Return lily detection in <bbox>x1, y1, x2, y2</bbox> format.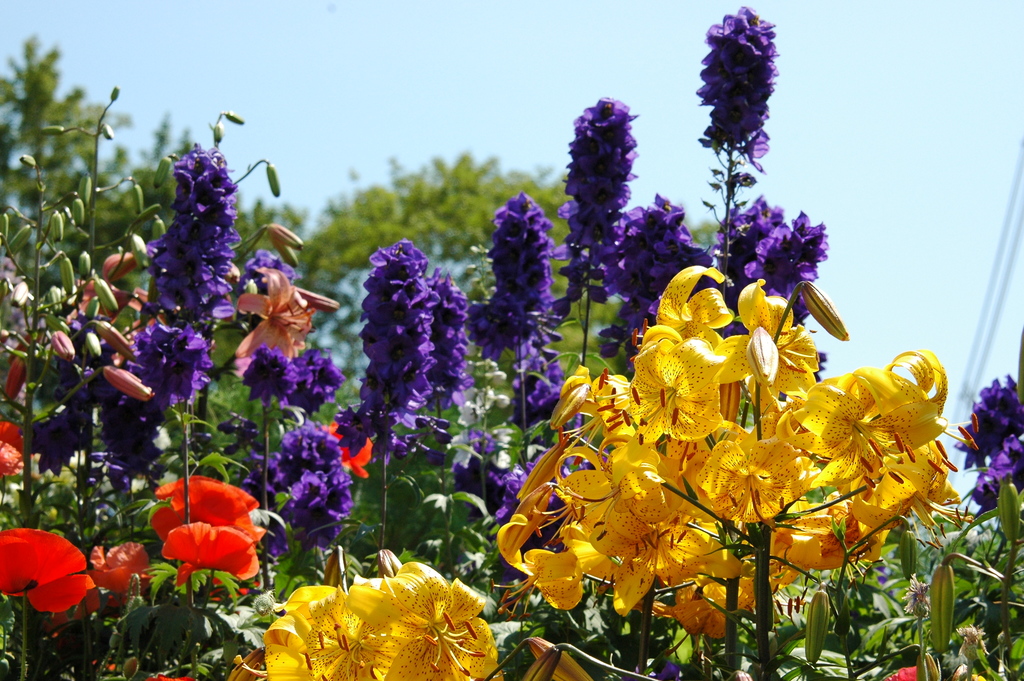
<bbox>348, 580, 495, 677</bbox>.
